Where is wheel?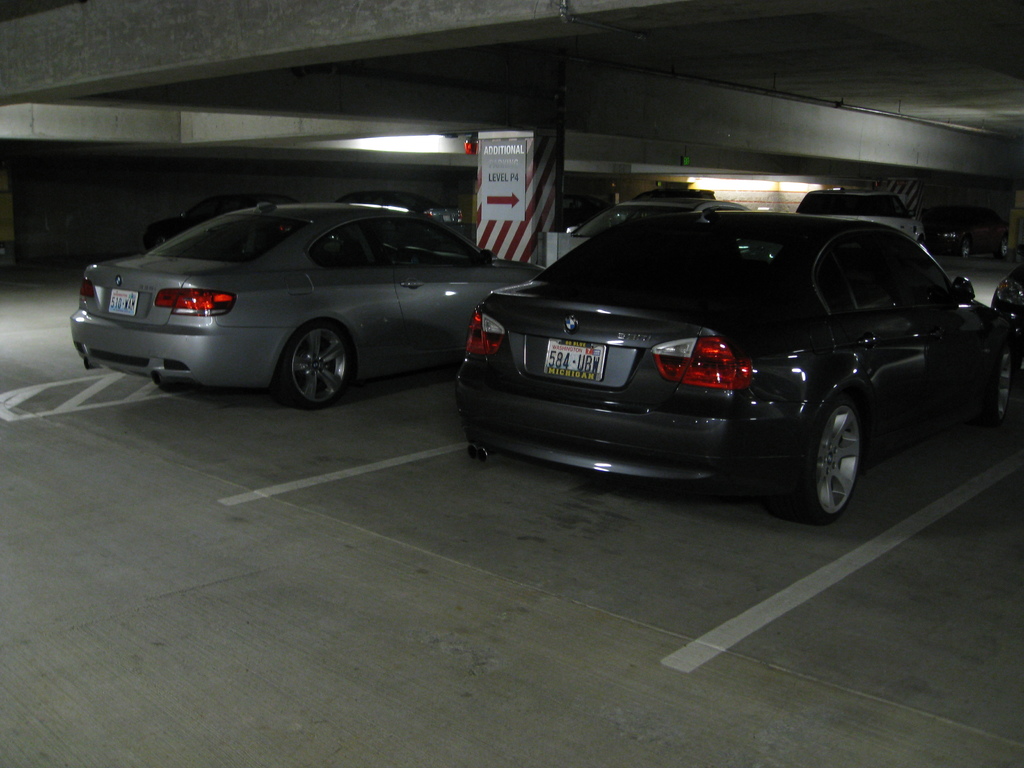
x1=961 y1=239 x2=973 y2=262.
